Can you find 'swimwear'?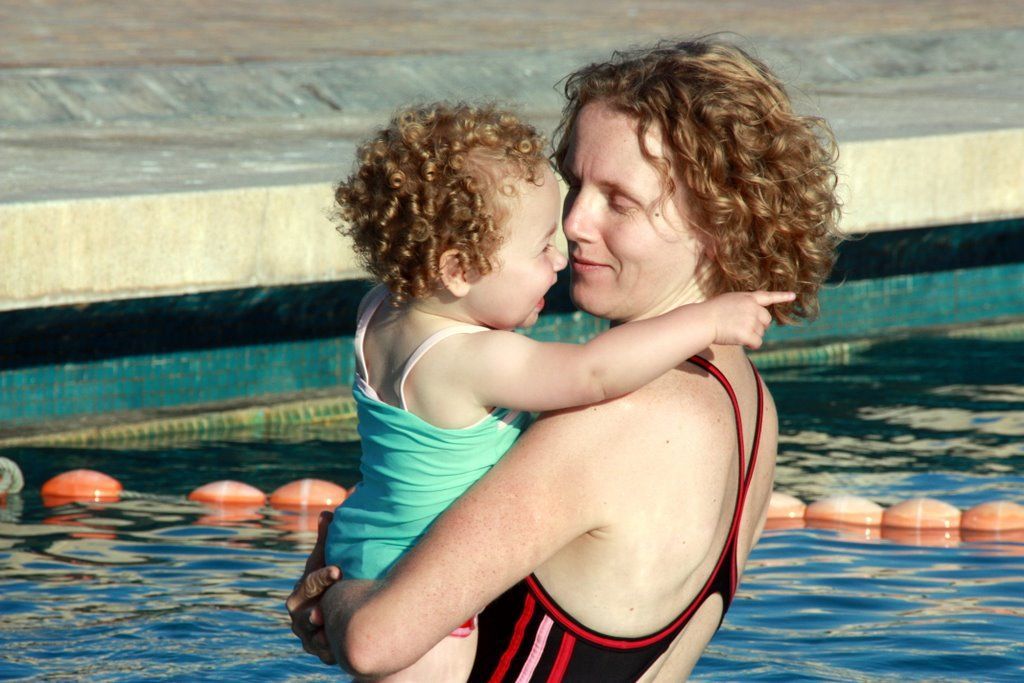
Yes, bounding box: bbox(467, 356, 737, 682).
